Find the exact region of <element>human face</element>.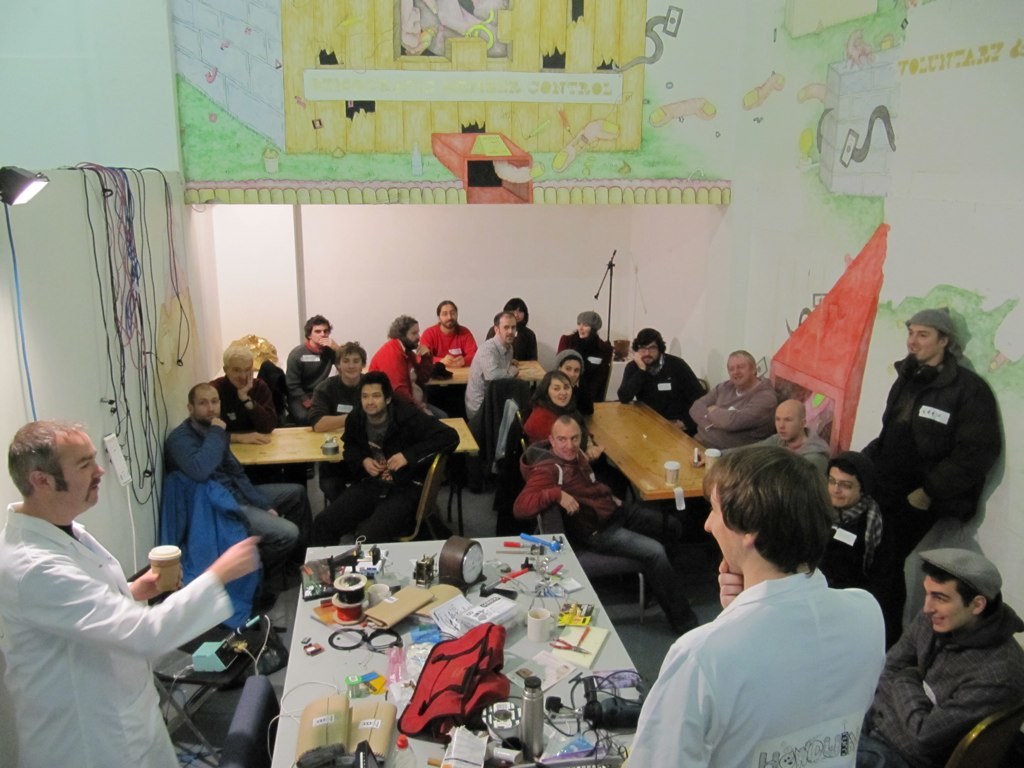
Exact region: box(558, 422, 579, 458).
